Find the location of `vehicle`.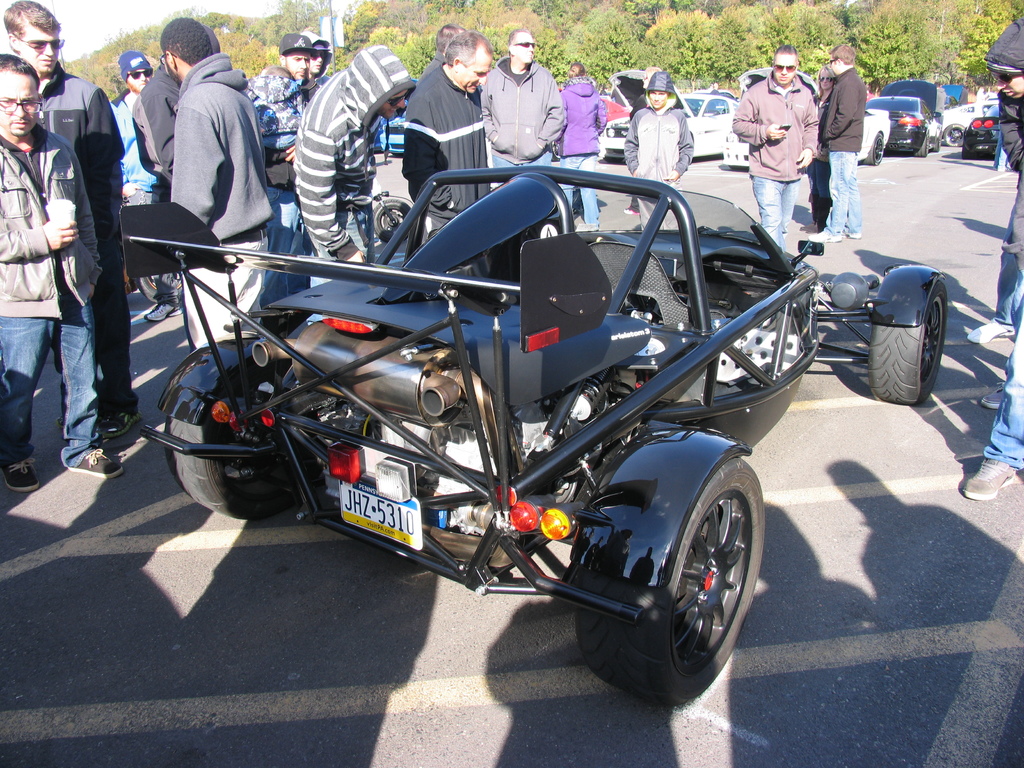
Location: 932:93:1007:143.
